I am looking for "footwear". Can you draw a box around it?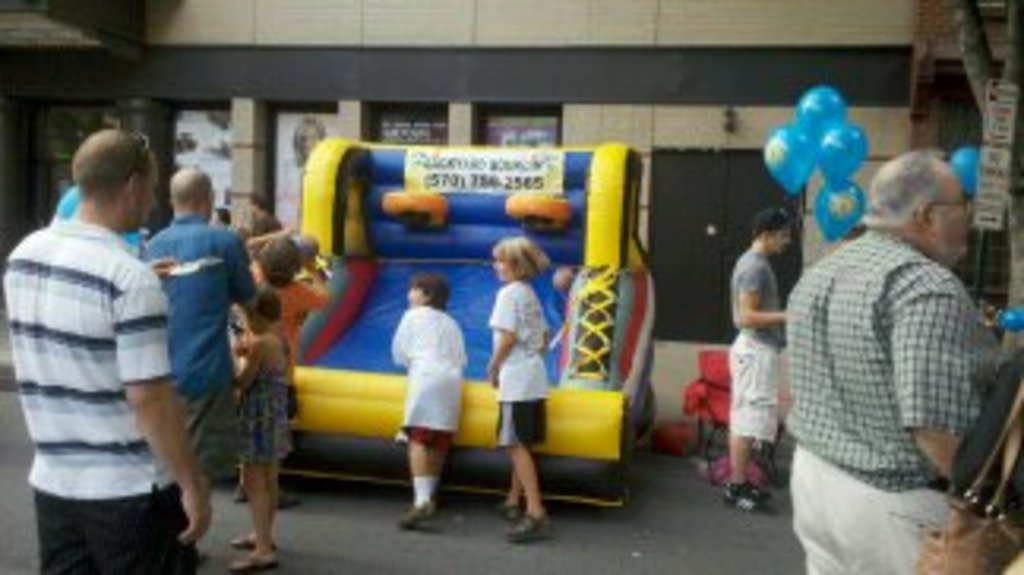
Sure, the bounding box is bbox=[506, 512, 550, 537].
